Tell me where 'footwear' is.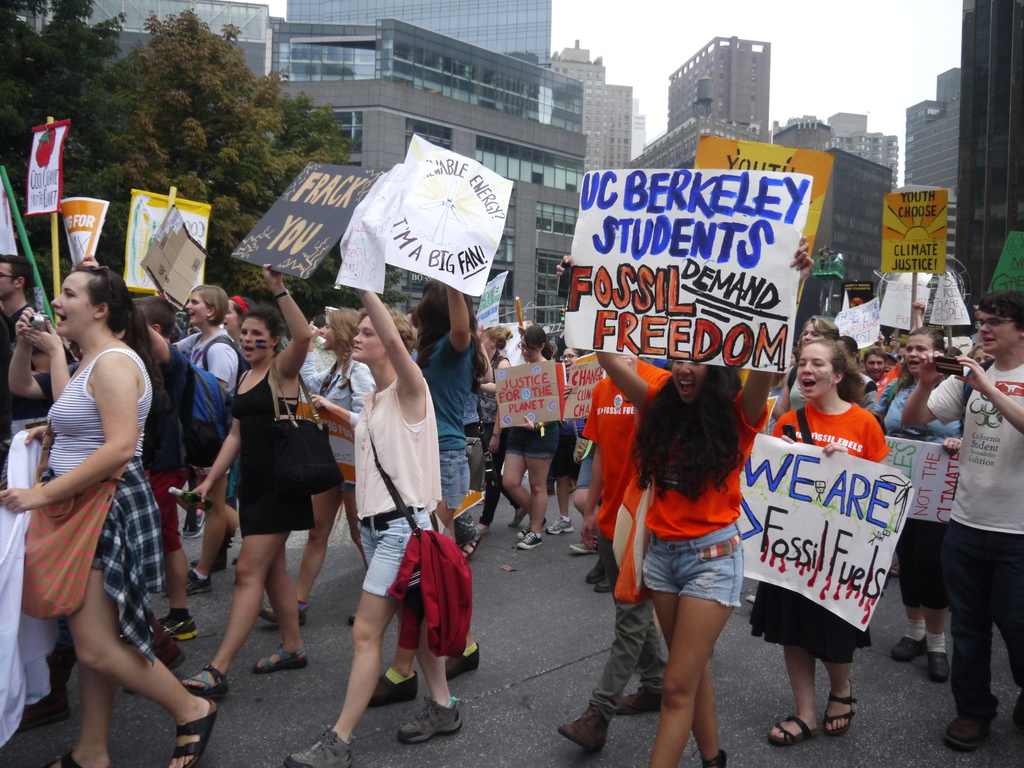
'footwear' is at <region>519, 532, 546, 549</region>.
